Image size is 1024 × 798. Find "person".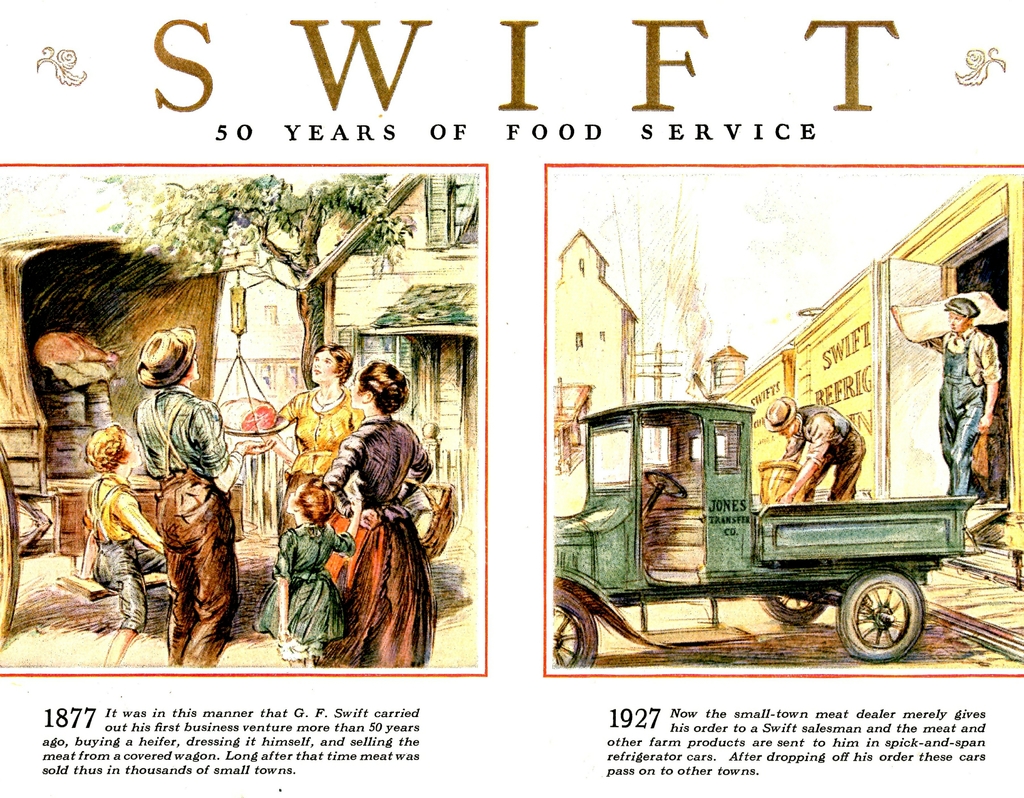
[83,427,163,665].
